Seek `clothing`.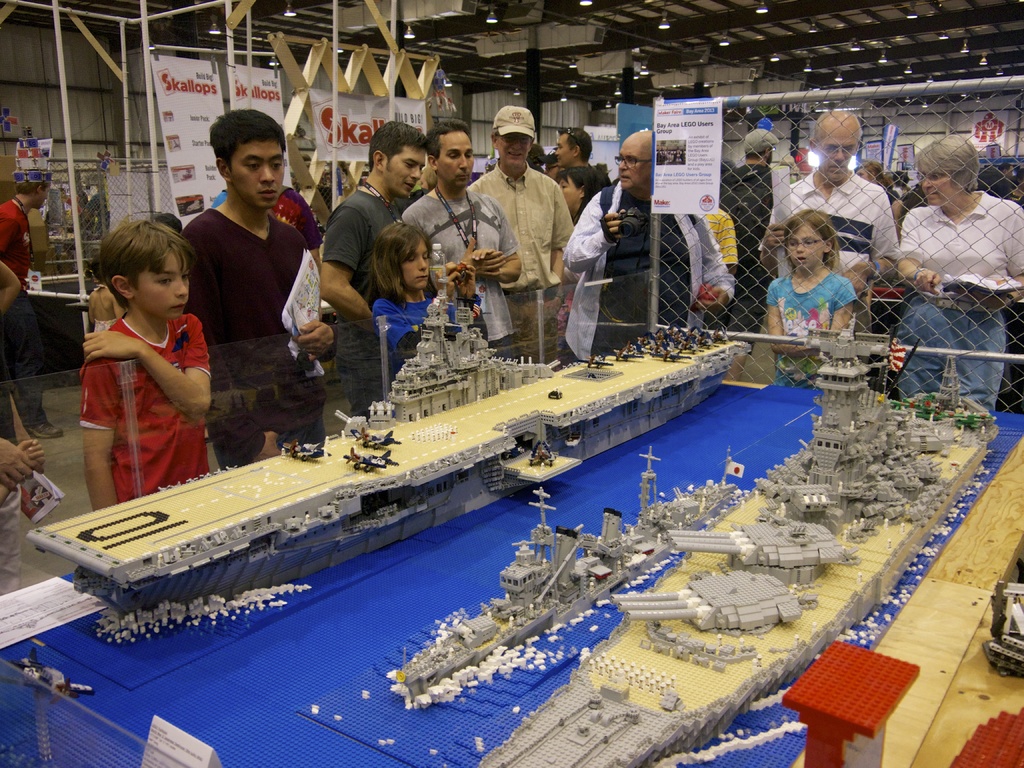
202:182:325:246.
